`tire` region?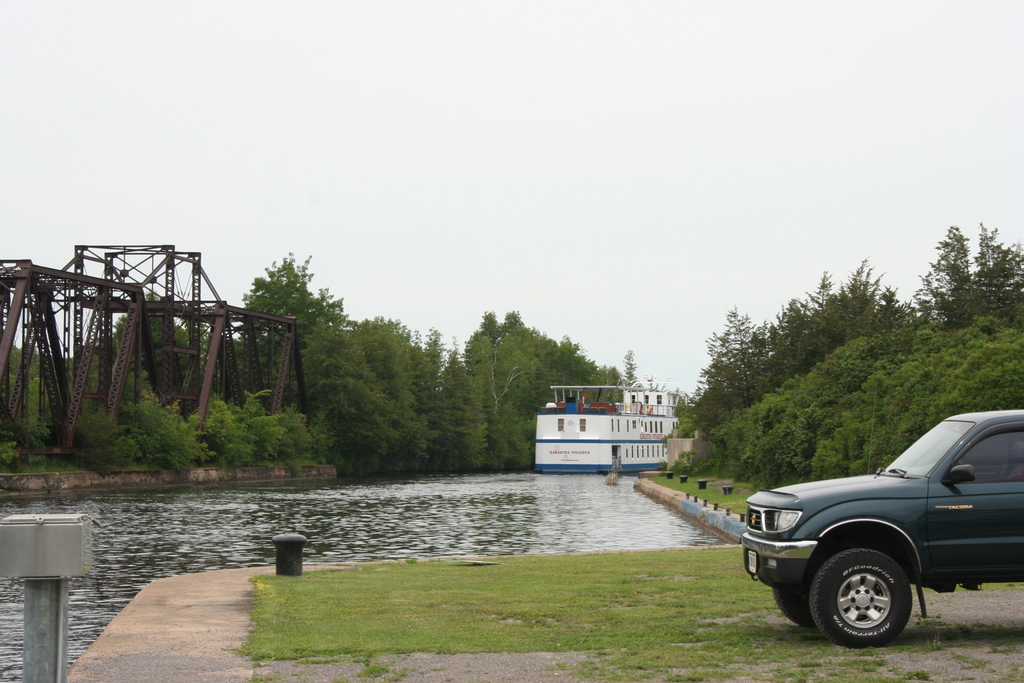
detection(811, 551, 913, 650)
